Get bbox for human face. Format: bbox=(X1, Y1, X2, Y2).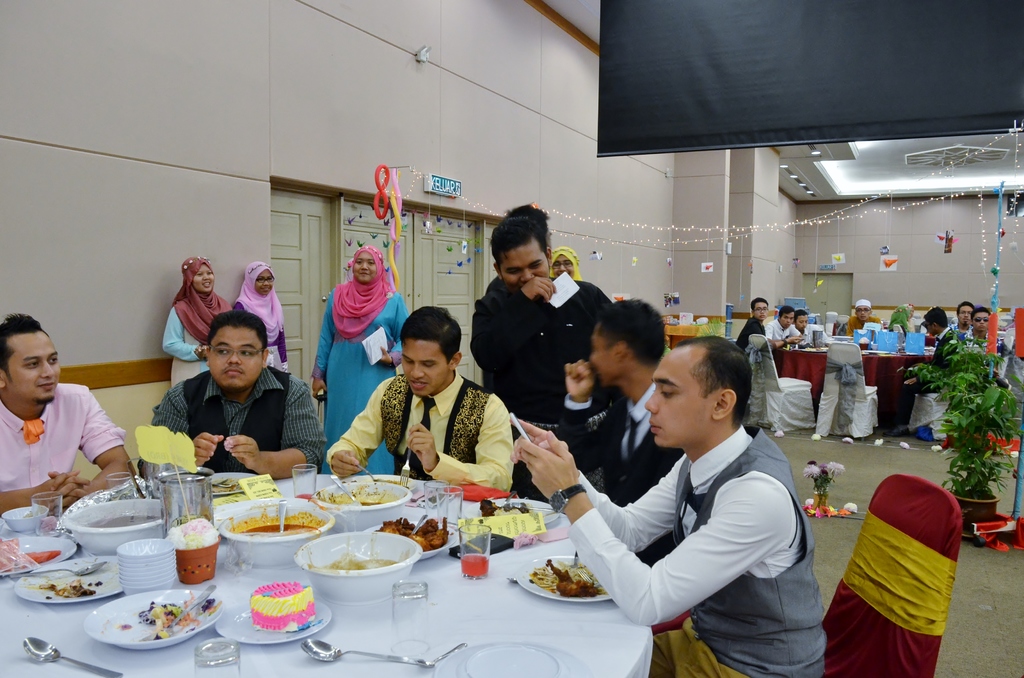
bbox=(796, 313, 808, 332).
